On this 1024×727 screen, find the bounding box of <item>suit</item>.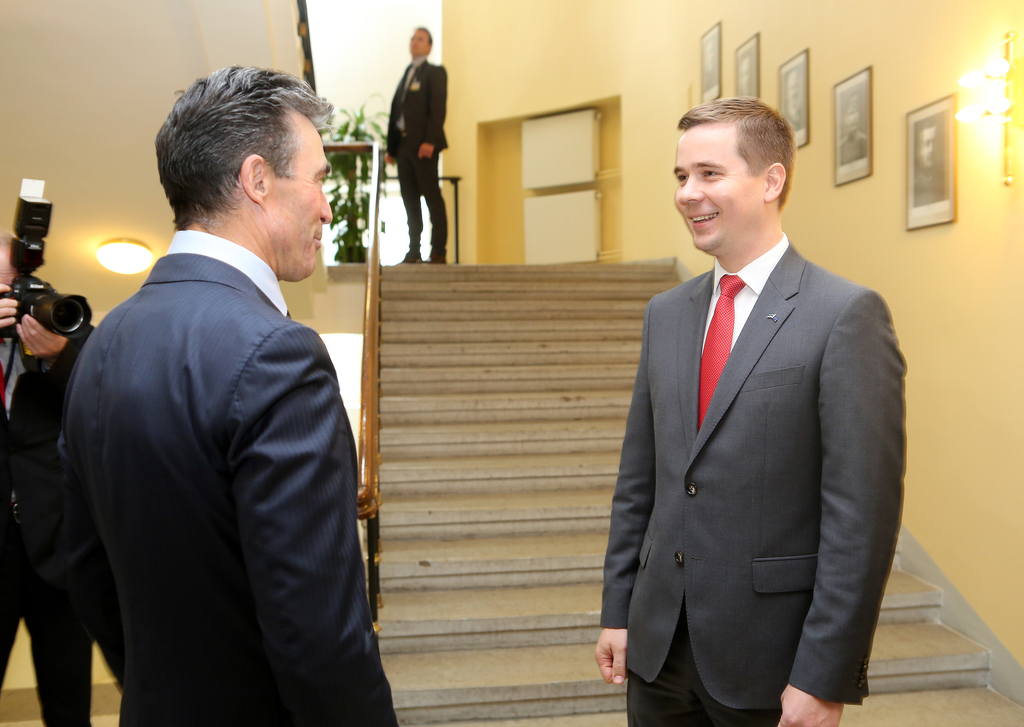
Bounding box: bbox=(384, 56, 449, 259).
